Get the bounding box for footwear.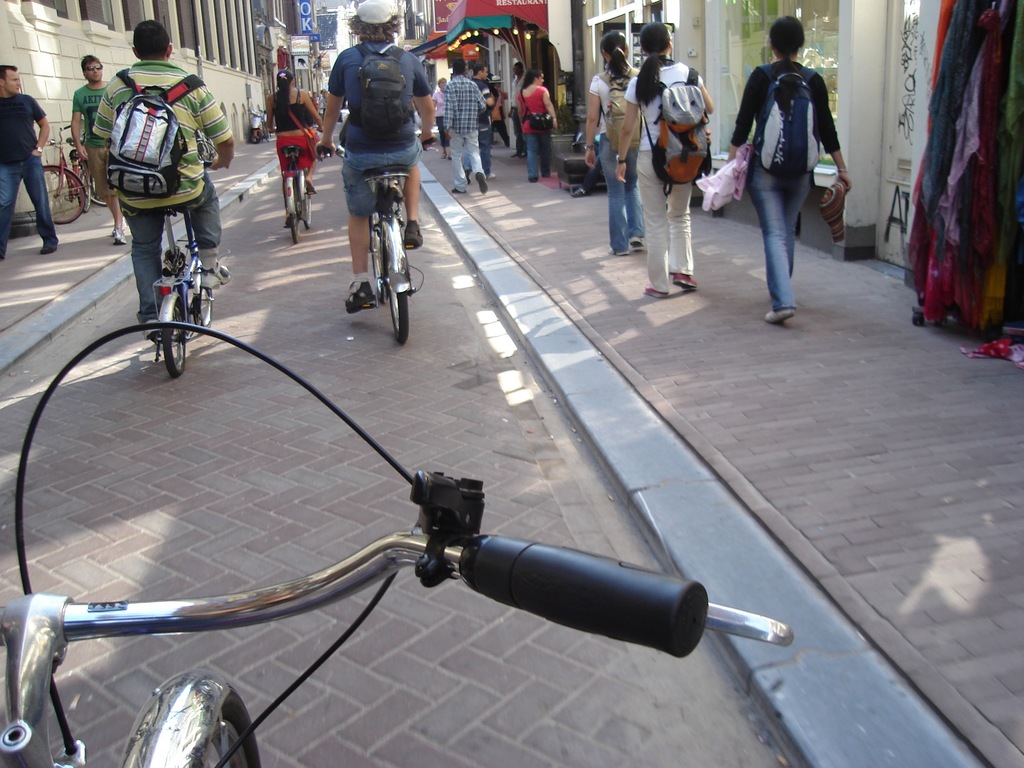
left=762, top=309, right=799, bottom=321.
